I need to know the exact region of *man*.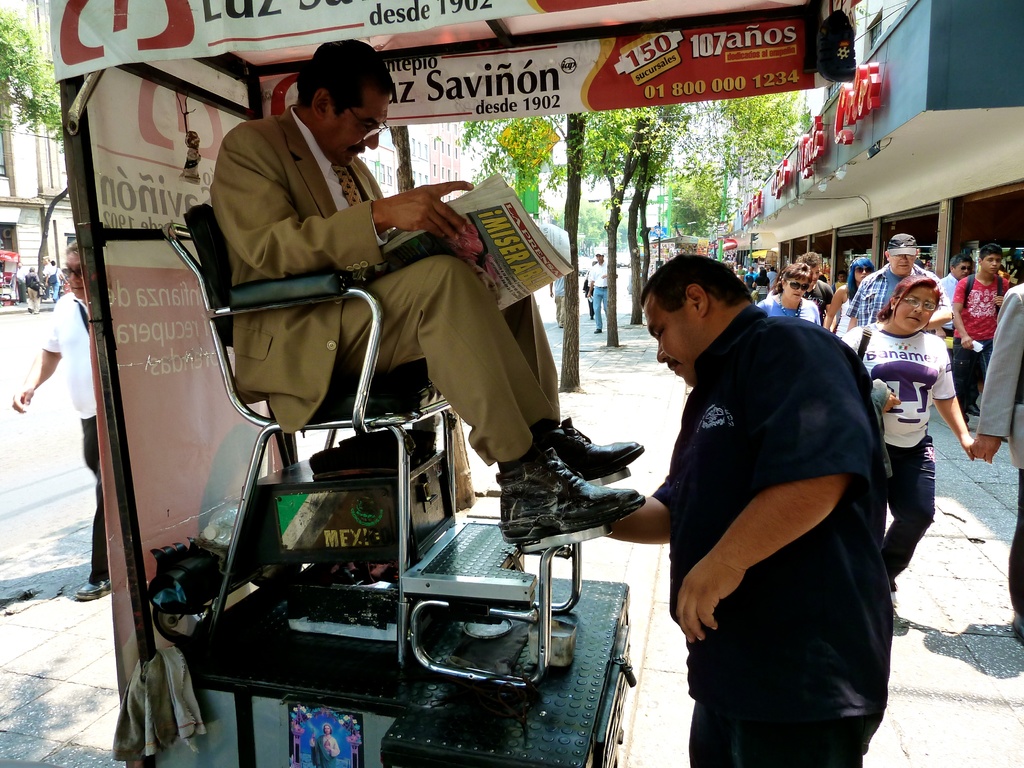
Region: x1=547, y1=275, x2=563, y2=324.
